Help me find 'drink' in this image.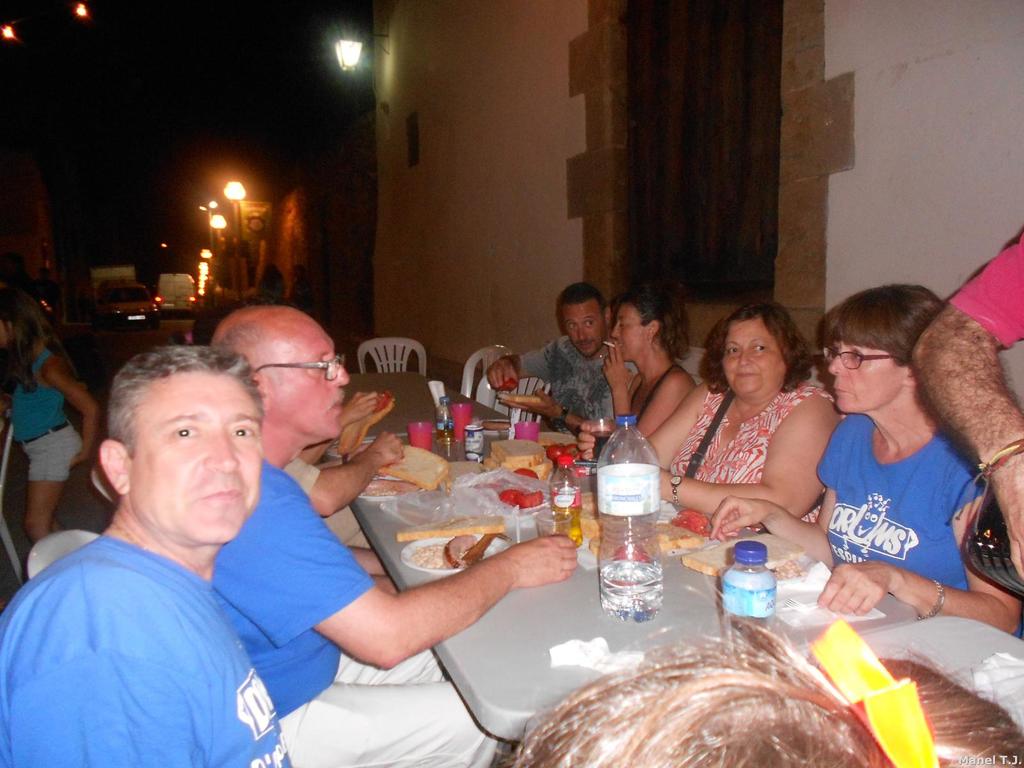
Found it: [596,561,667,623].
